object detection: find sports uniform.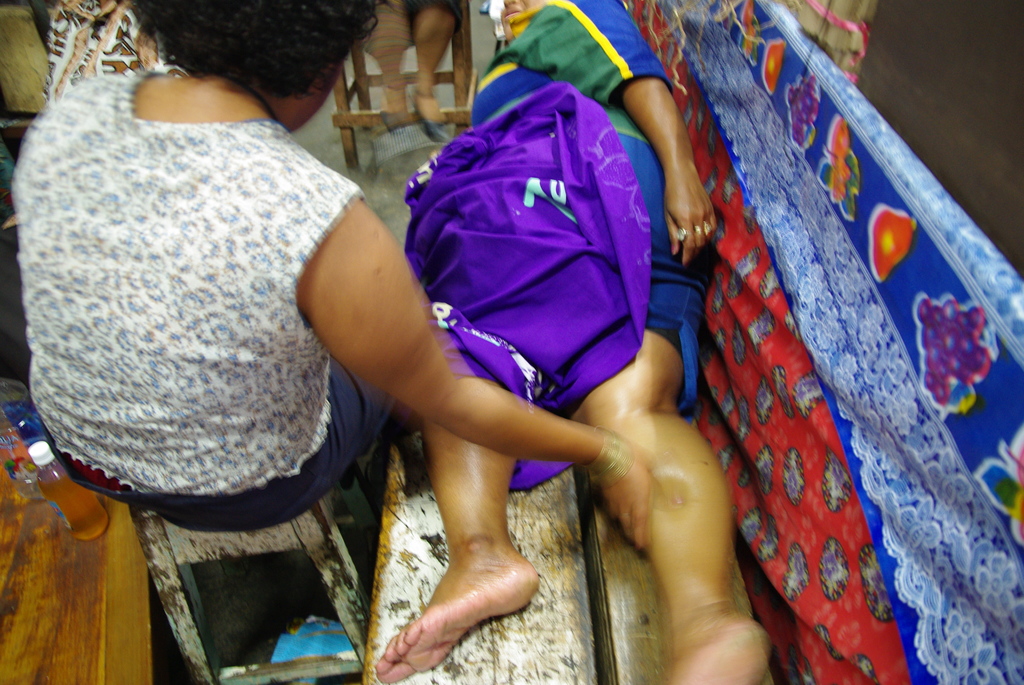
[396, 0, 717, 424].
